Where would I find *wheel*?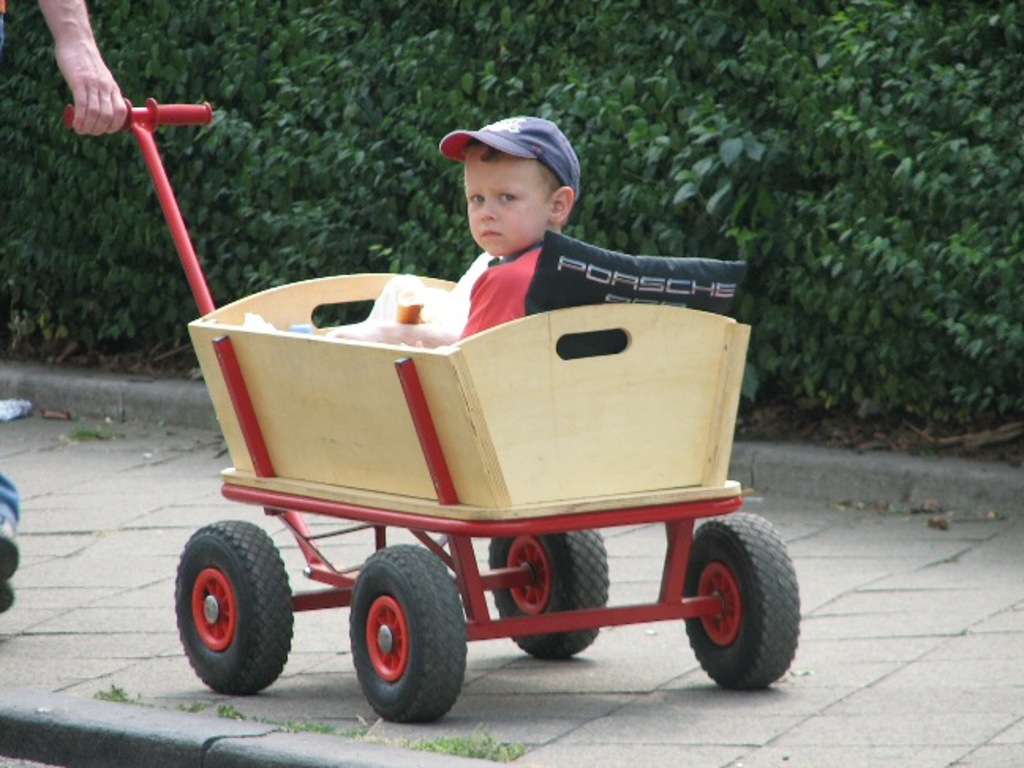
At pyautogui.locateOnScreen(171, 518, 300, 695).
